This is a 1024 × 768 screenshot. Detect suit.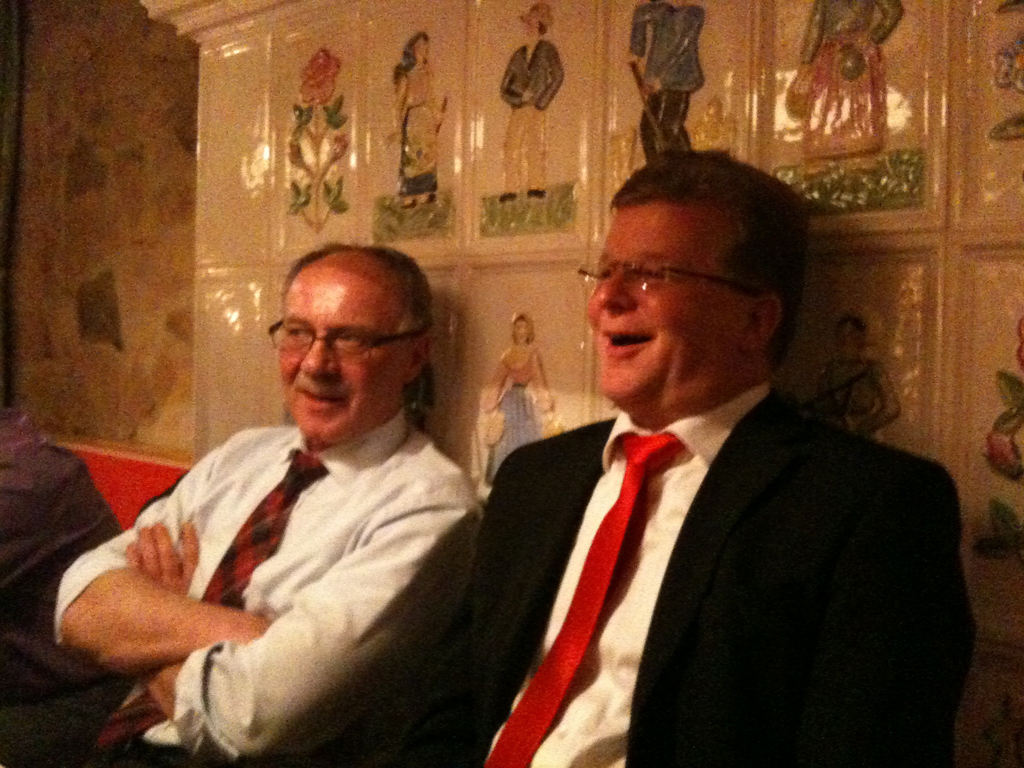
{"left": 426, "top": 278, "right": 979, "bottom": 759}.
